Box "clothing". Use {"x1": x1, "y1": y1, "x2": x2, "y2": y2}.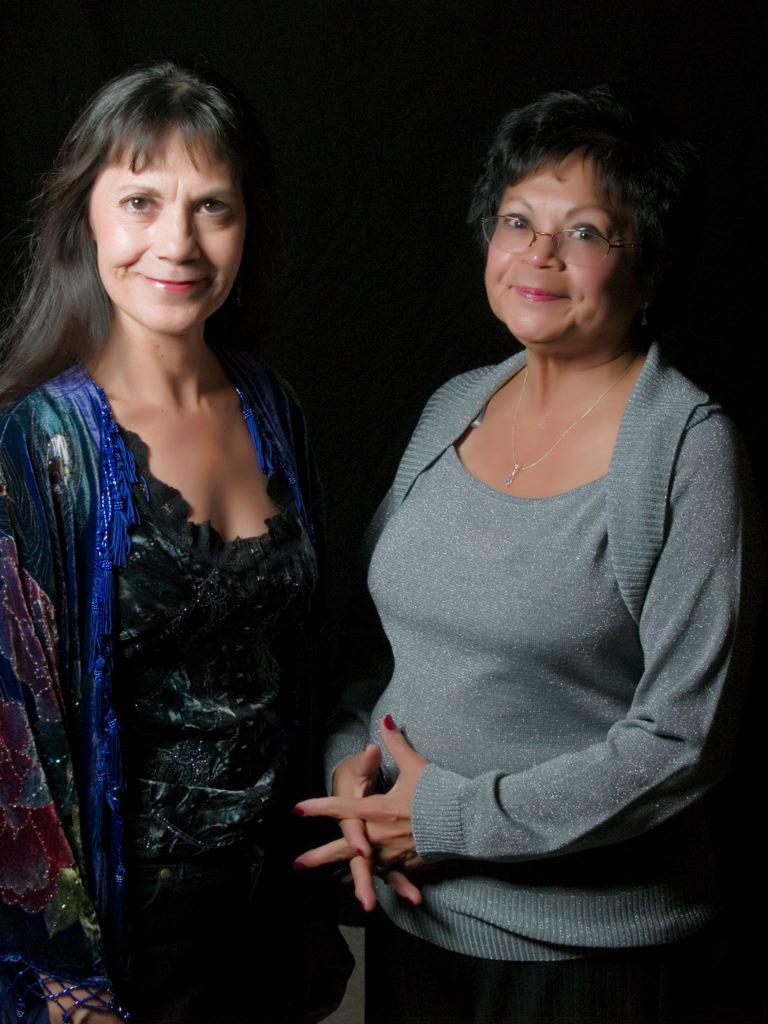
{"x1": 0, "y1": 332, "x2": 355, "y2": 1023}.
